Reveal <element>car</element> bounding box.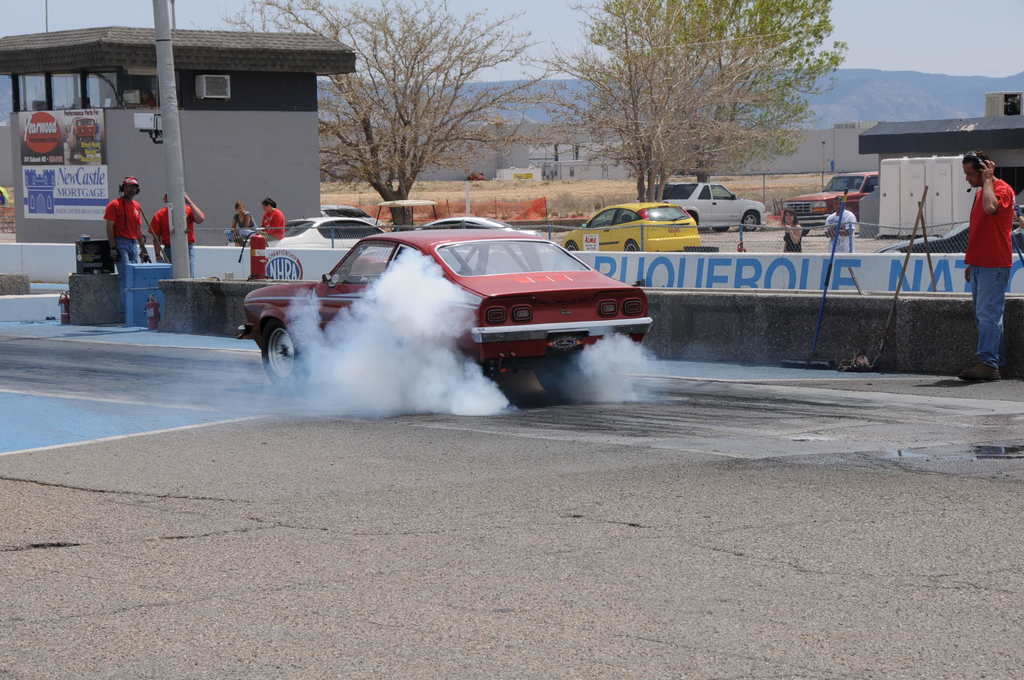
Revealed: x1=785, y1=172, x2=884, y2=218.
